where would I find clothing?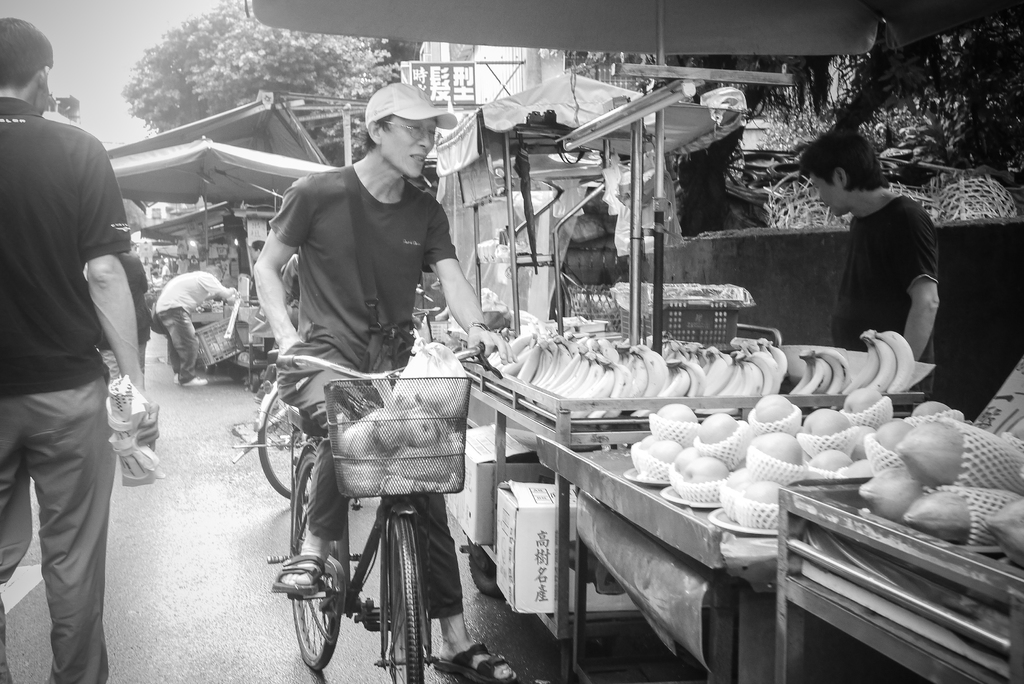
At 8,47,150,683.
